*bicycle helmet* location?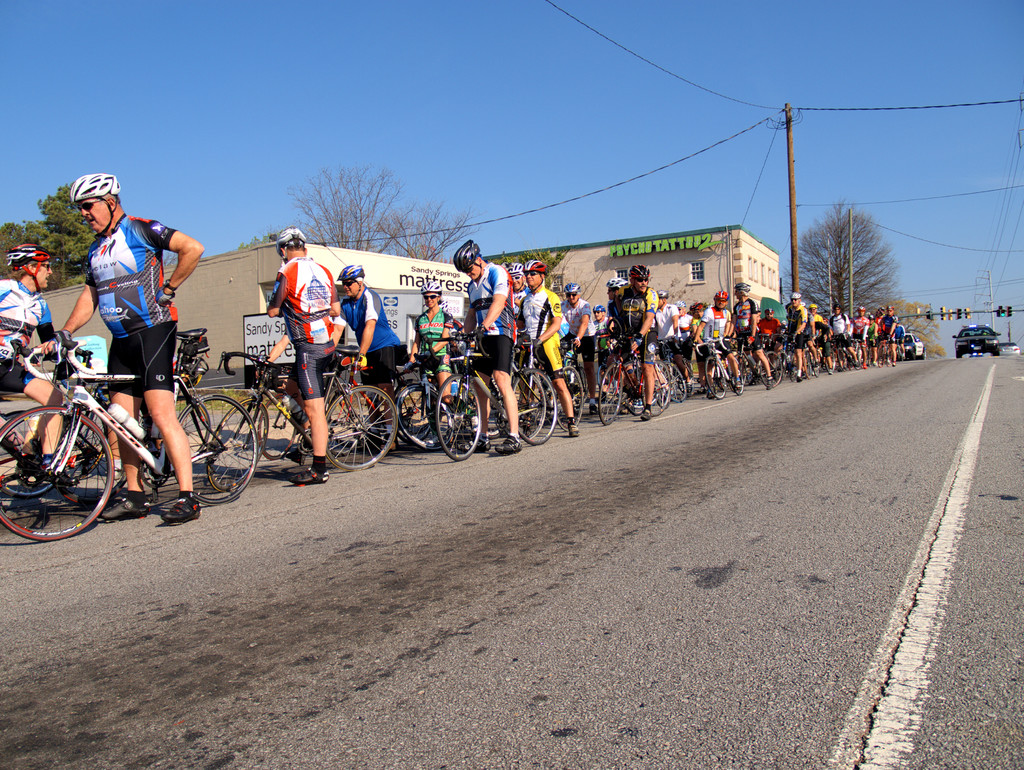
region(423, 283, 435, 293)
